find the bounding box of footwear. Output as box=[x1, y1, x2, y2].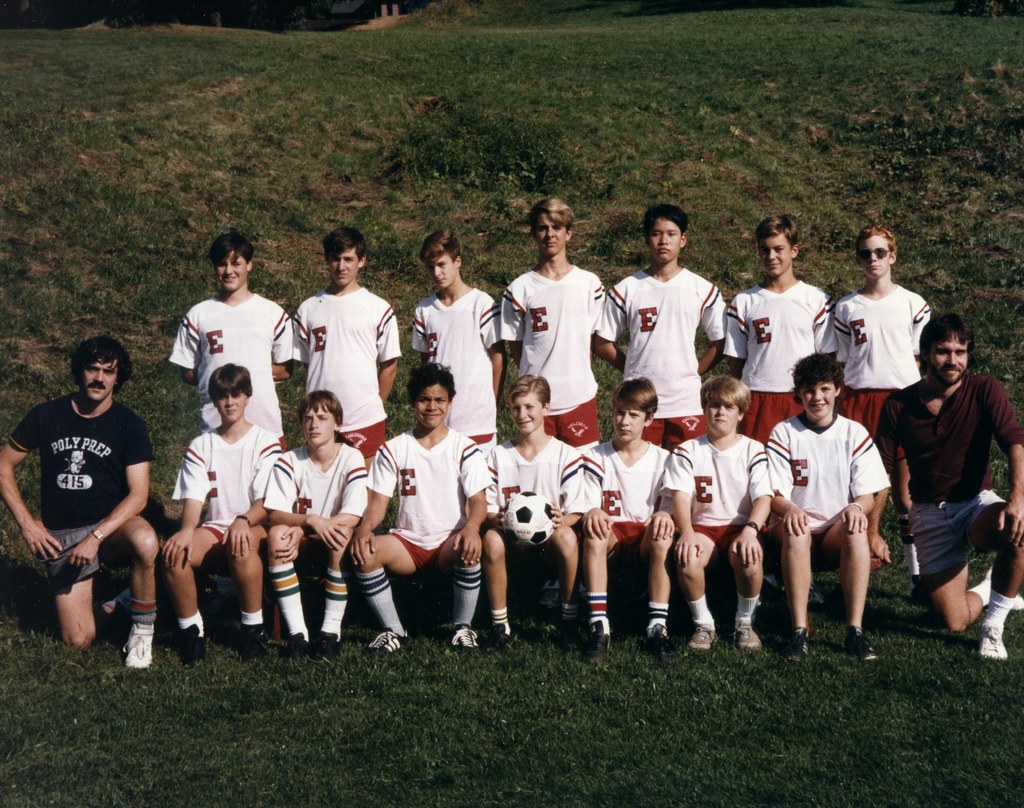
box=[360, 626, 415, 658].
